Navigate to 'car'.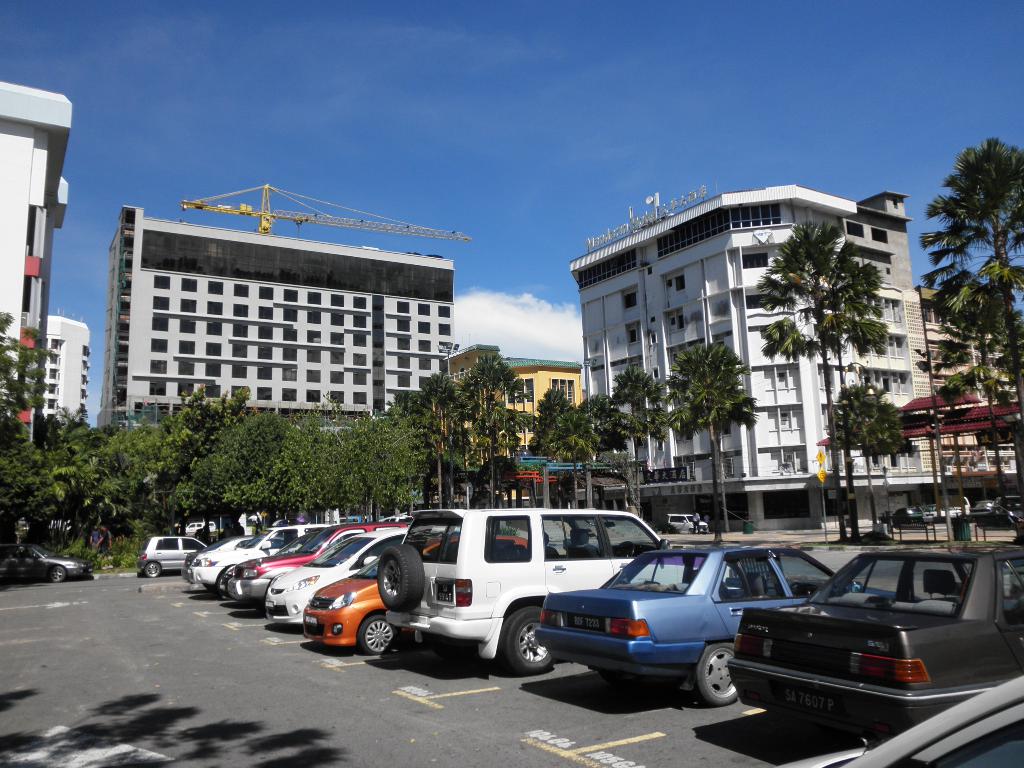
Navigation target: 0 556 39 583.
